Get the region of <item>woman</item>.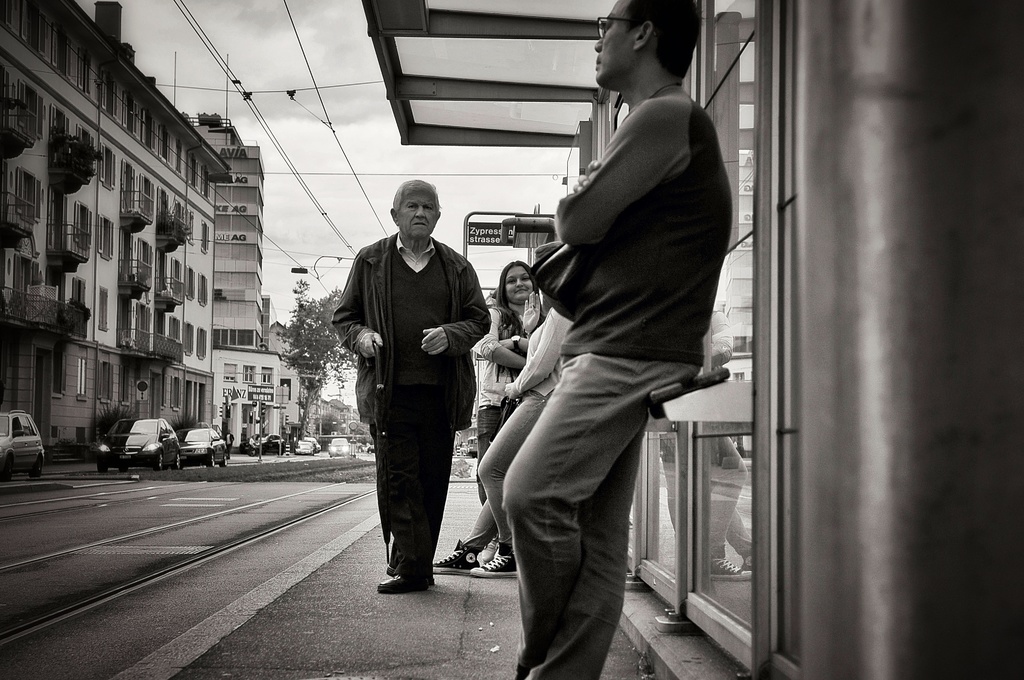
(467, 263, 547, 502).
